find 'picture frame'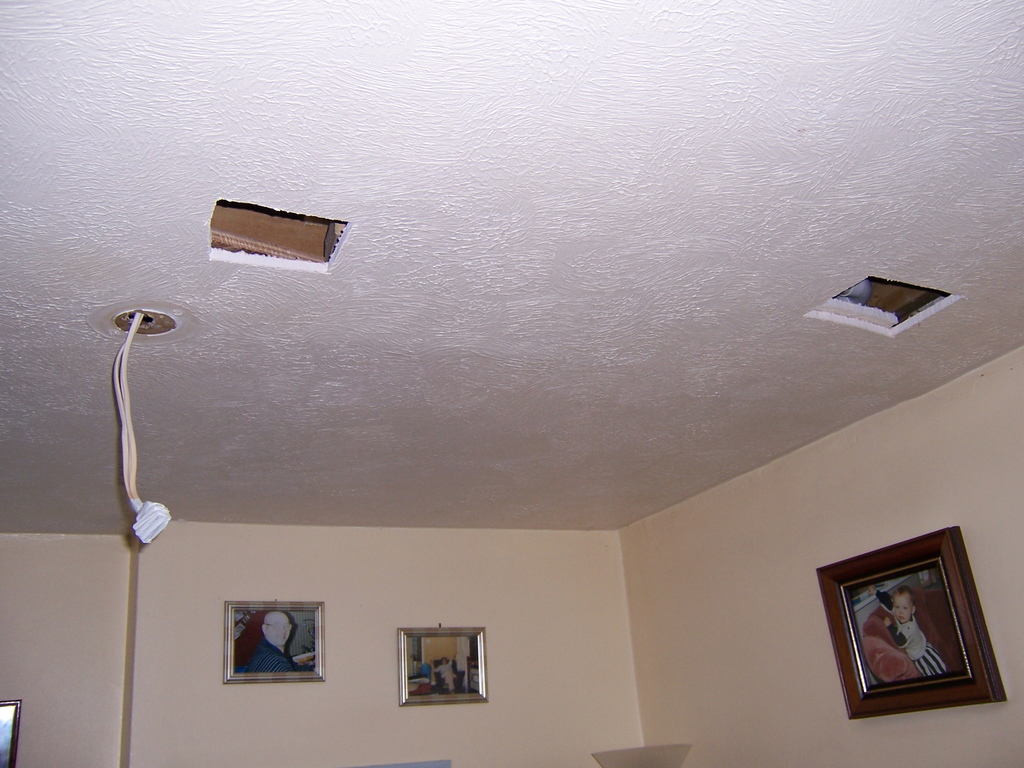
[x1=223, y1=599, x2=326, y2=685]
